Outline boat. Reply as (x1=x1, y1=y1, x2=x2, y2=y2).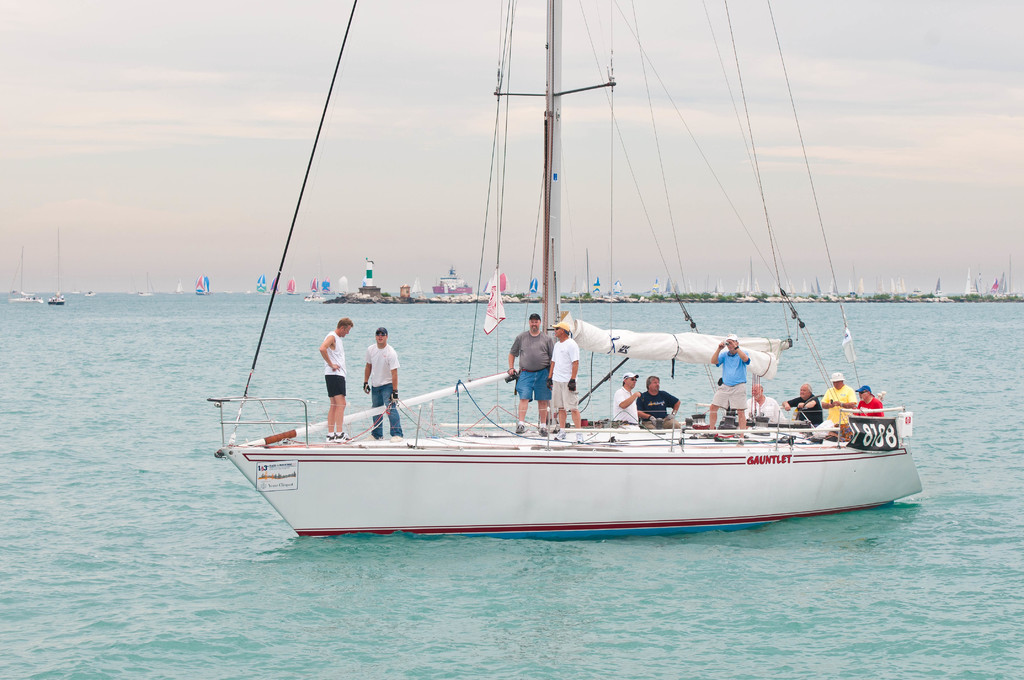
(x1=45, y1=288, x2=64, y2=305).
